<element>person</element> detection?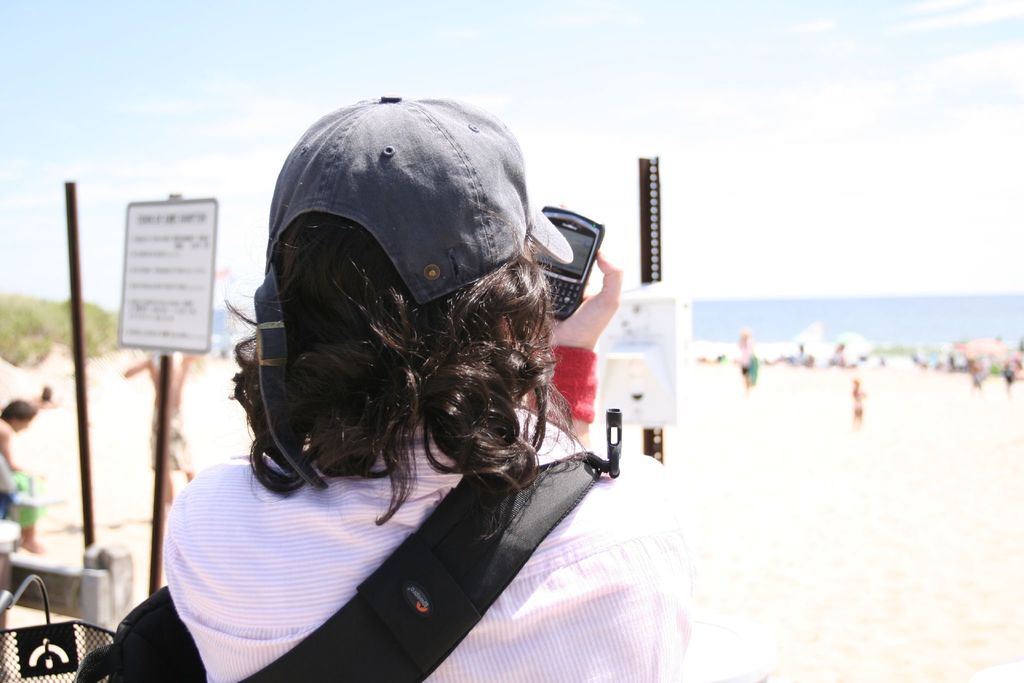
box(175, 88, 675, 682)
